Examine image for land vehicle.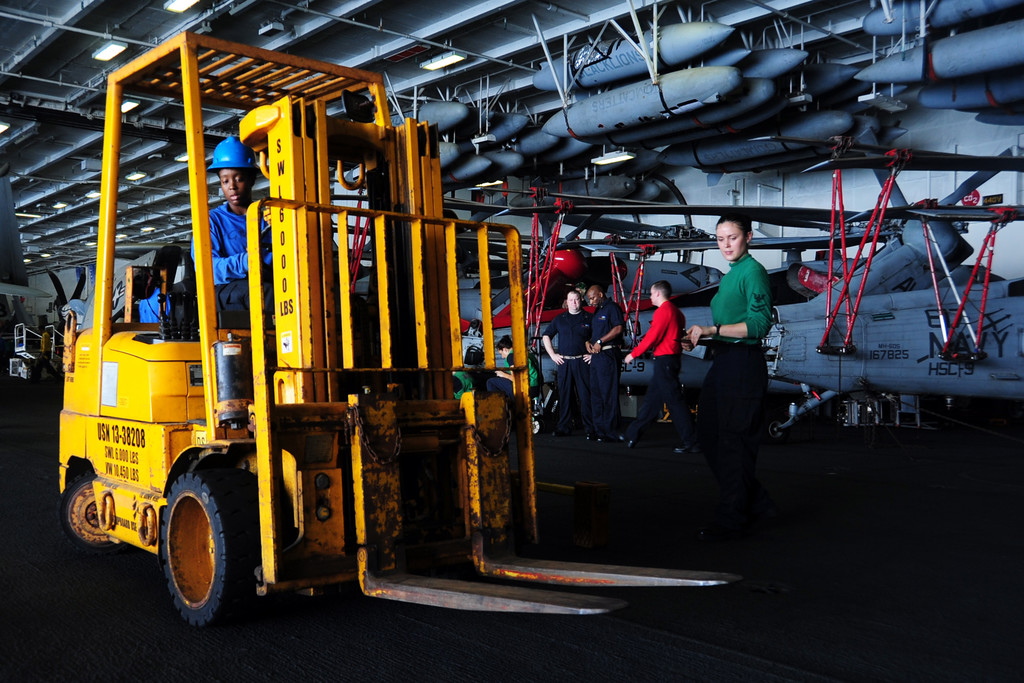
Examination result: select_region(58, 23, 735, 627).
